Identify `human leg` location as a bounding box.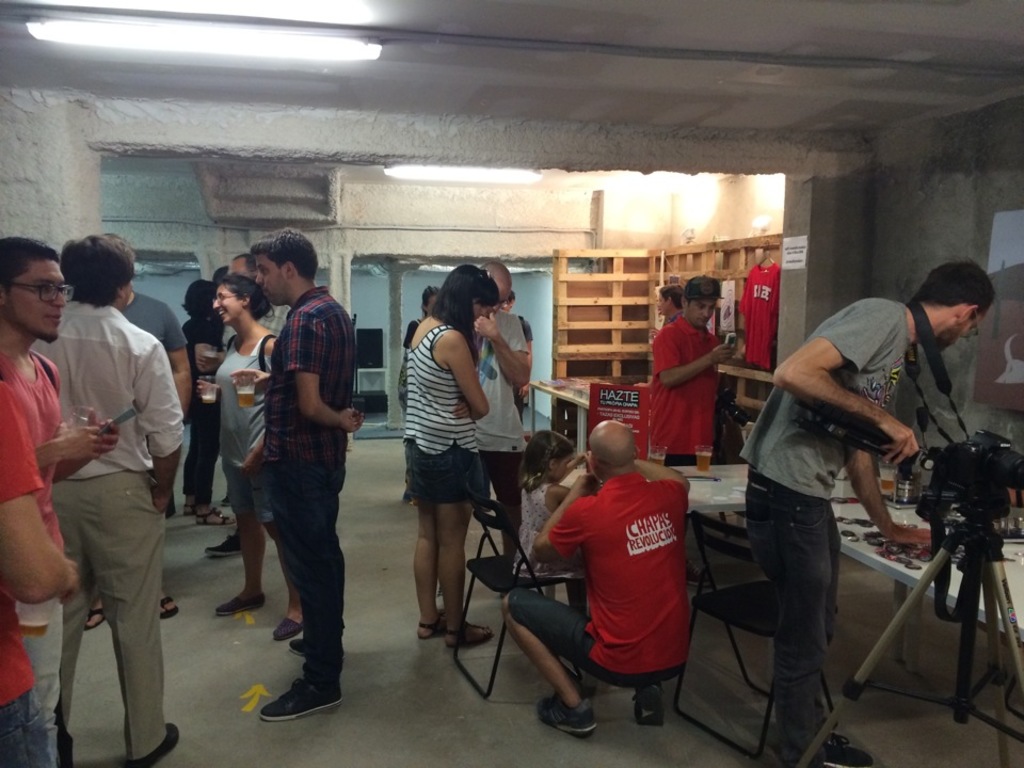
l=186, t=421, r=196, b=517.
